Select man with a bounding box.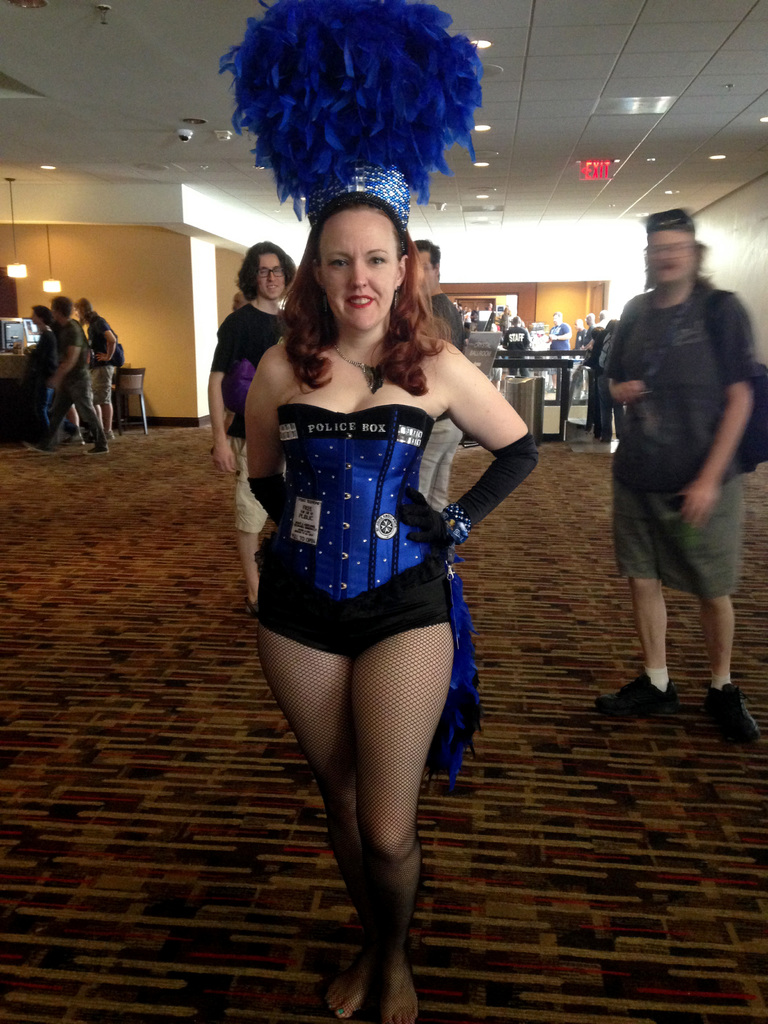
Rect(500, 312, 525, 376).
